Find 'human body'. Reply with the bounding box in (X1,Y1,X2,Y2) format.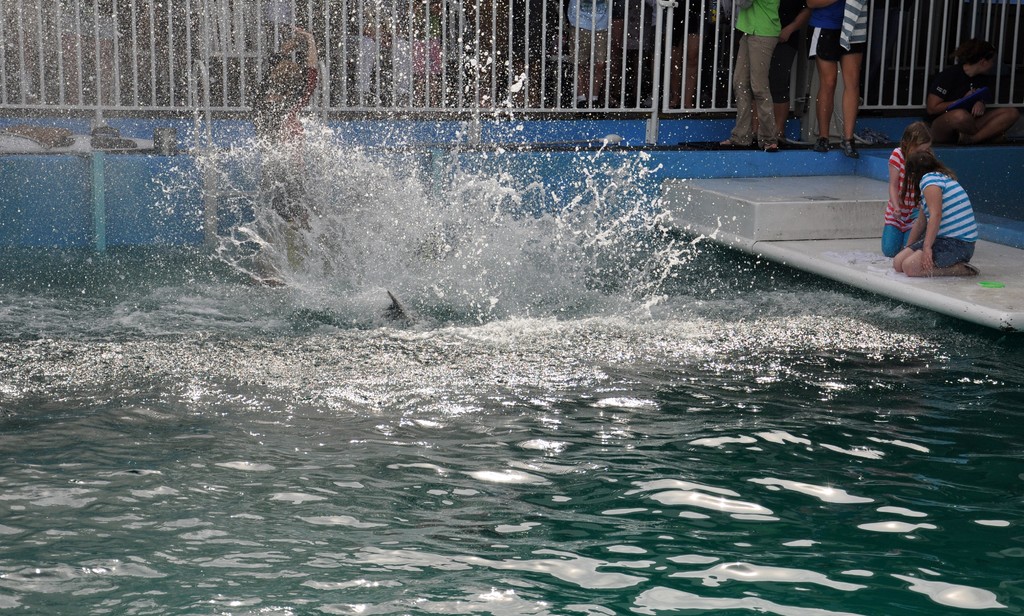
(918,43,1020,148).
